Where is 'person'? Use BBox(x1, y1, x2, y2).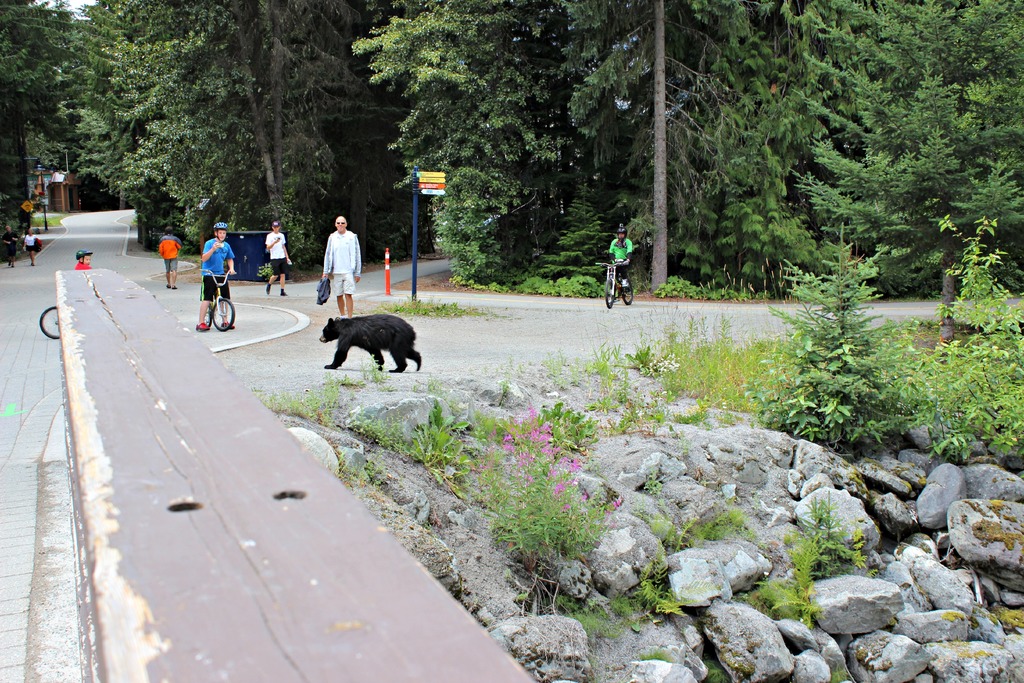
BBox(265, 225, 290, 299).
